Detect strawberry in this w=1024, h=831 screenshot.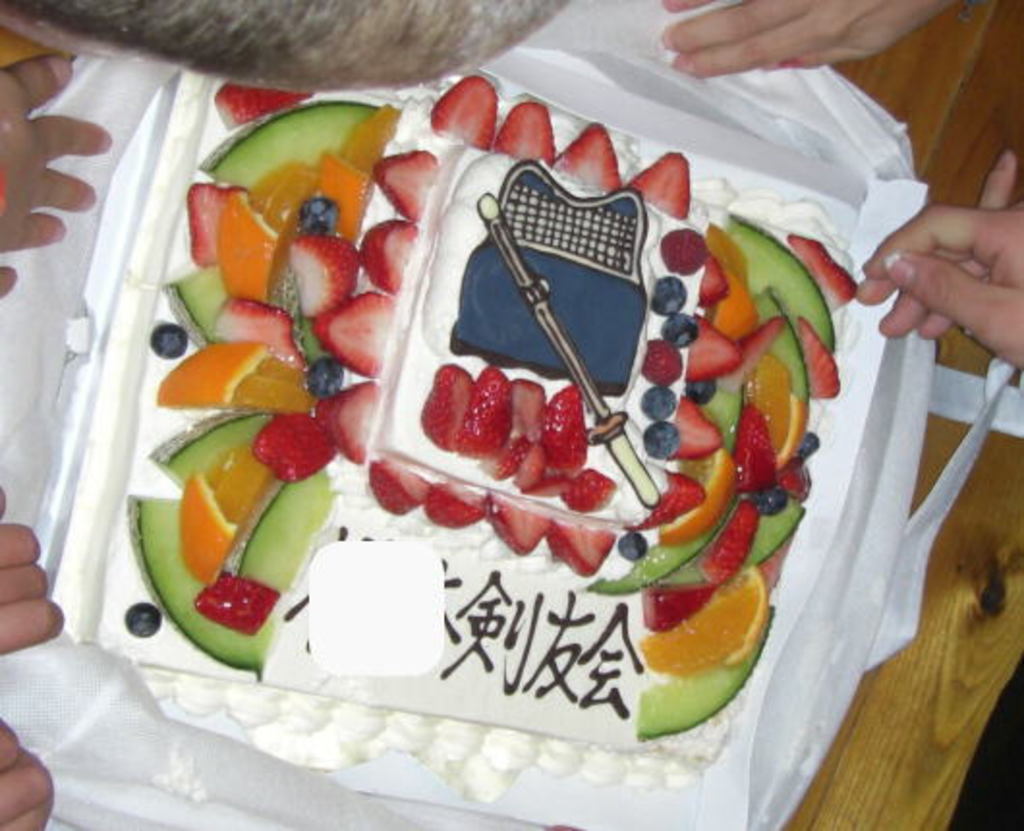
Detection: detection(668, 402, 721, 464).
